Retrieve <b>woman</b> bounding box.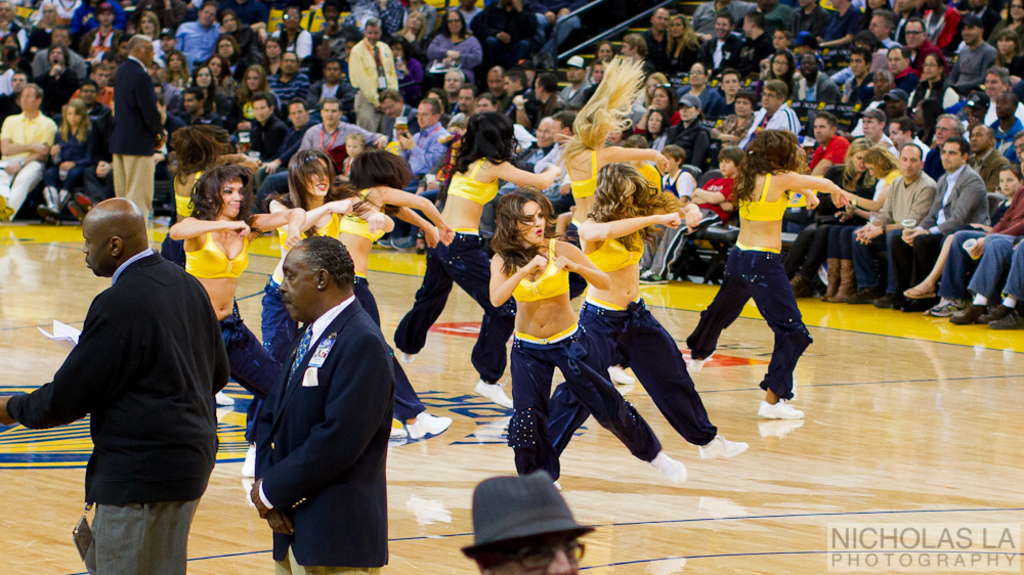
Bounding box: [679,129,855,422].
